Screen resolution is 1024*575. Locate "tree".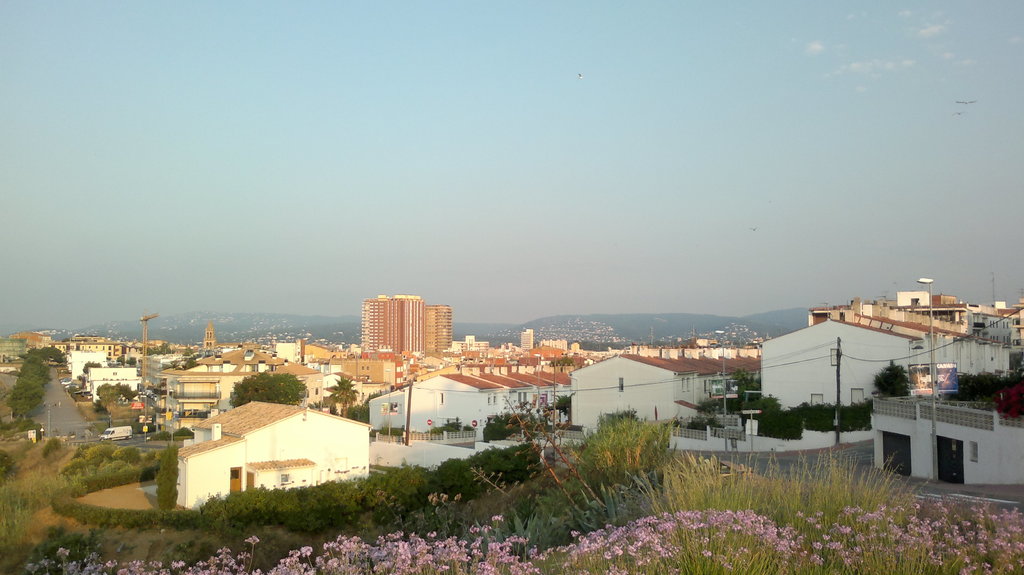
(left=225, top=373, right=310, bottom=405).
